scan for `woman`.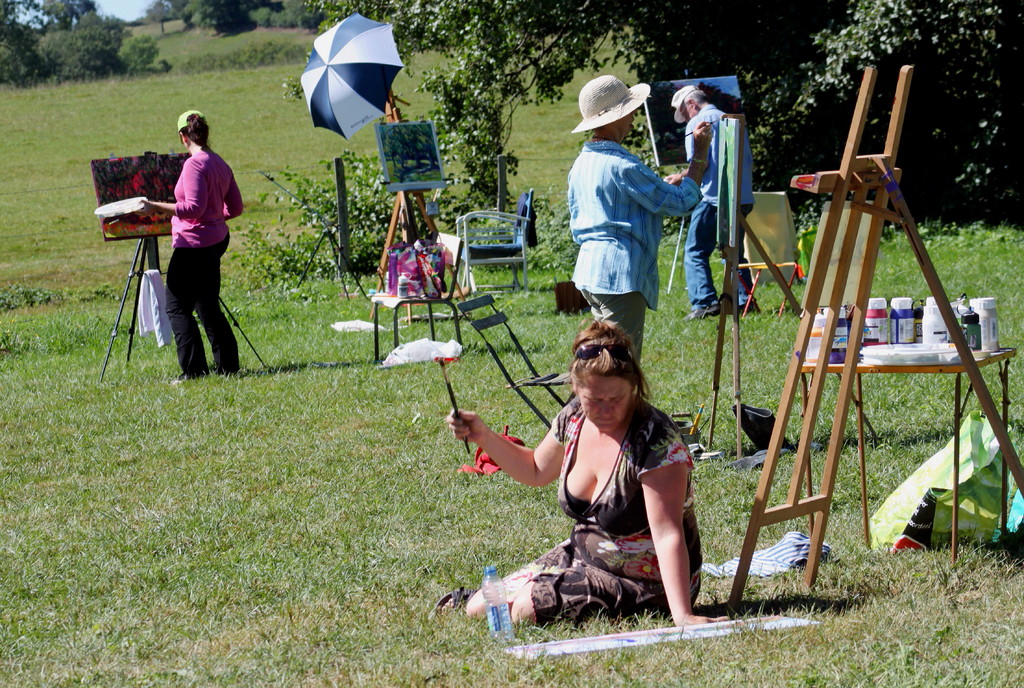
Scan result: <box>565,72,715,366</box>.
